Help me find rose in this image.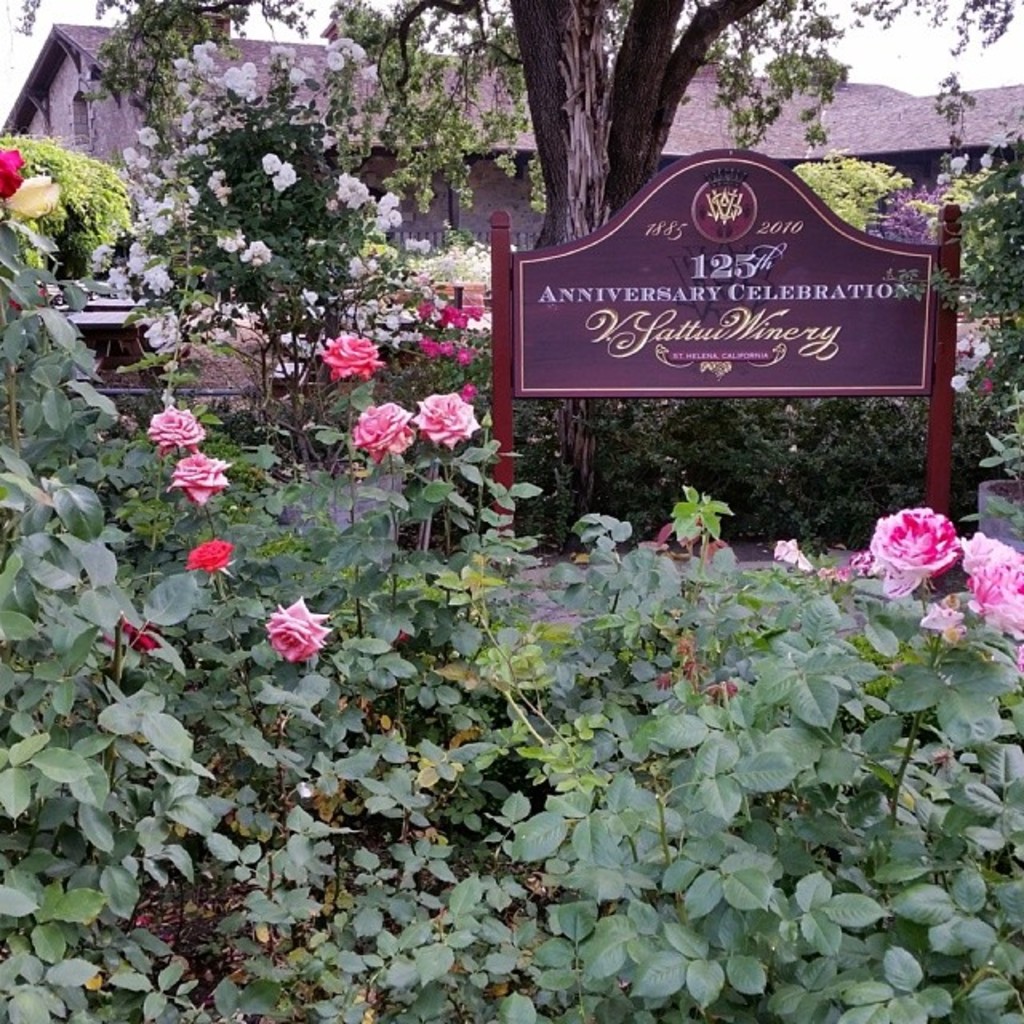
Found it: l=146, t=403, r=206, b=458.
